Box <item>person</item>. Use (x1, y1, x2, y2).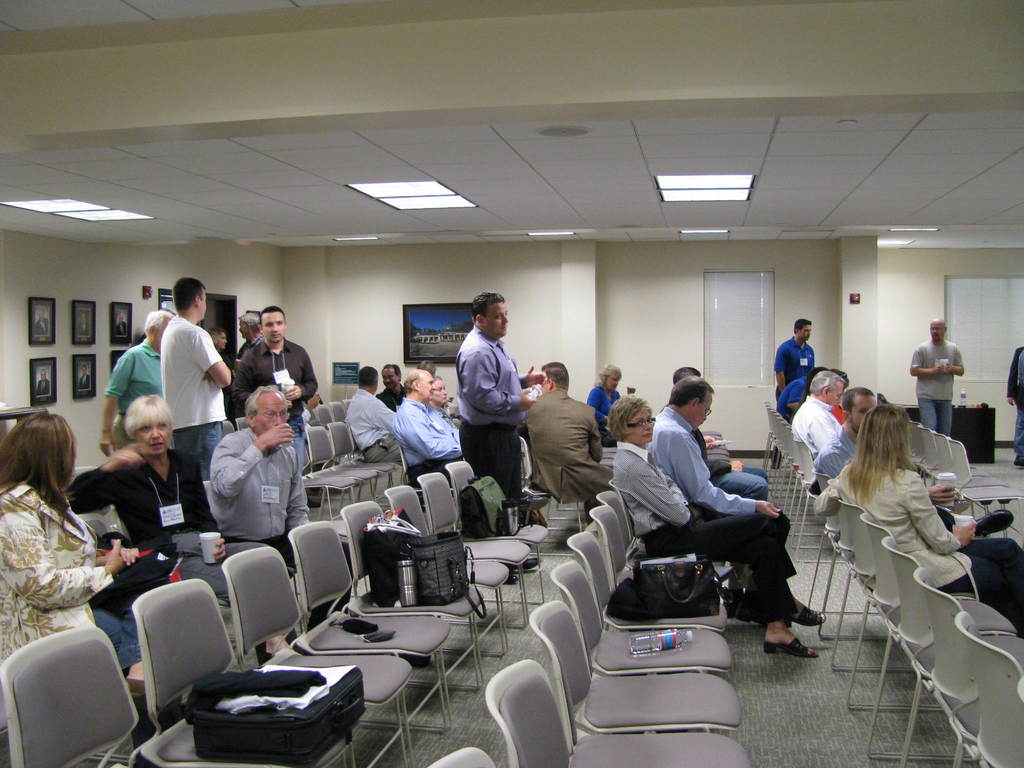
(603, 393, 831, 662).
